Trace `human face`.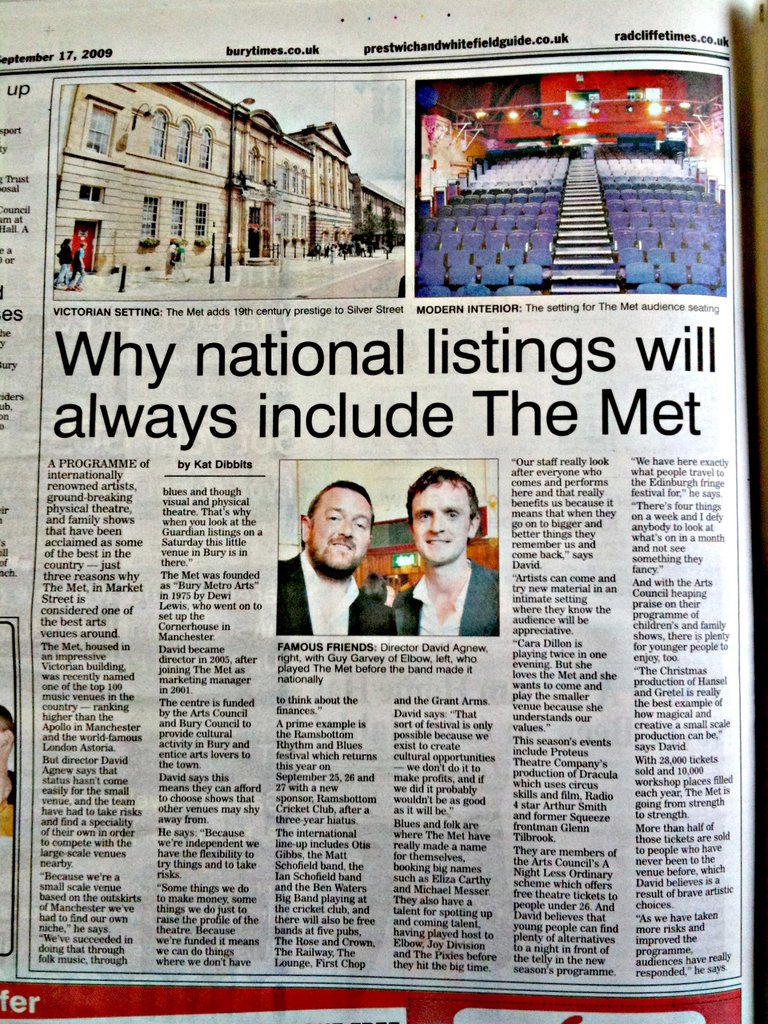
Traced to pyautogui.locateOnScreen(413, 483, 470, 559).
